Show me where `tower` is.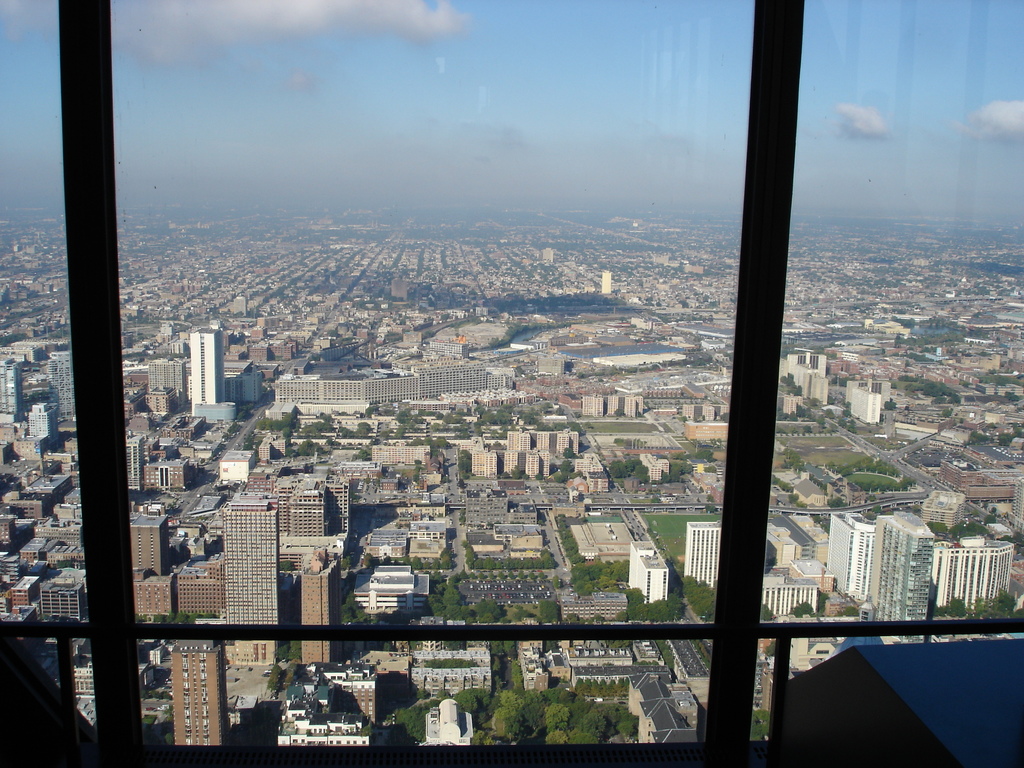
`tower` is at (187, 327, 221, 411).
